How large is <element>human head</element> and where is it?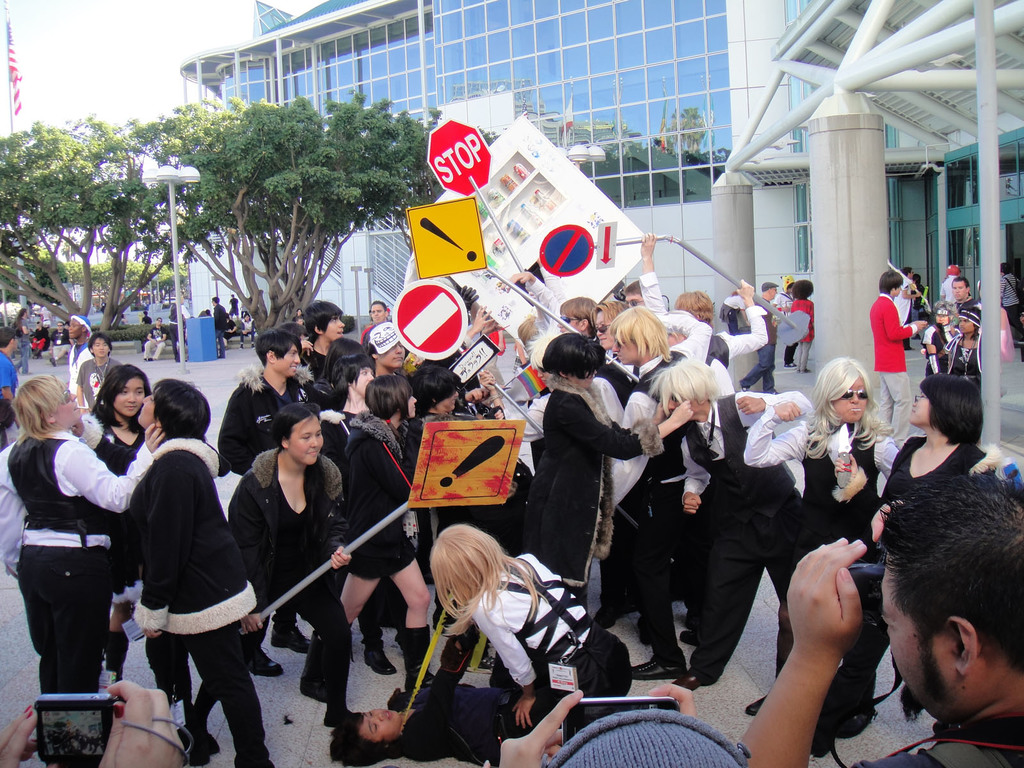
Bounding box: crop(332, 357, 374, 406).
